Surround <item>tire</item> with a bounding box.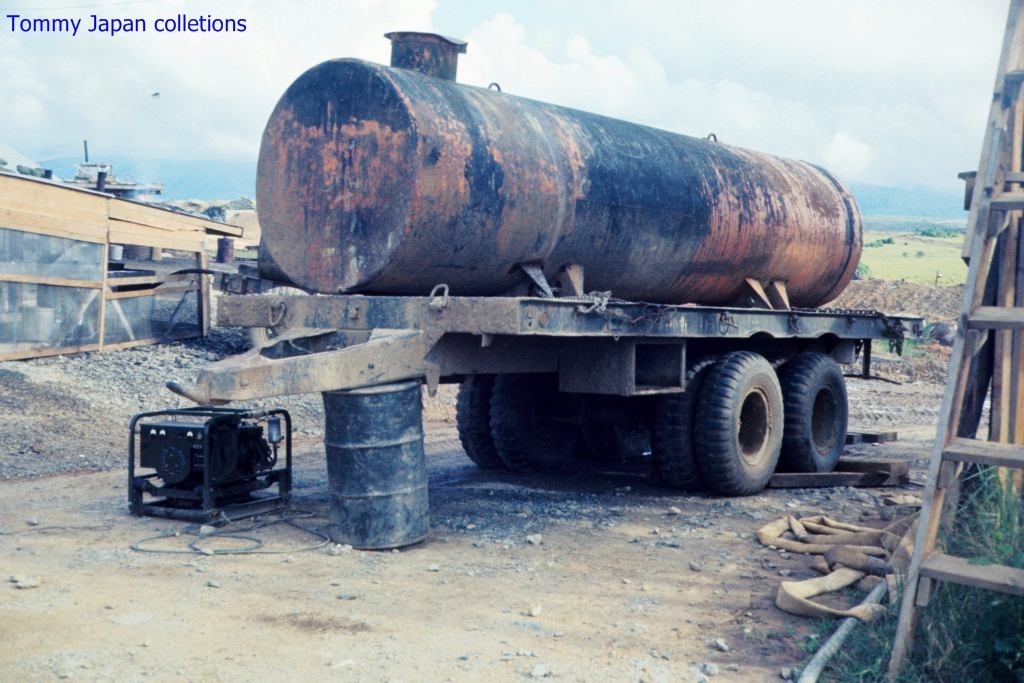
crop(783, 352, 848, 459).
